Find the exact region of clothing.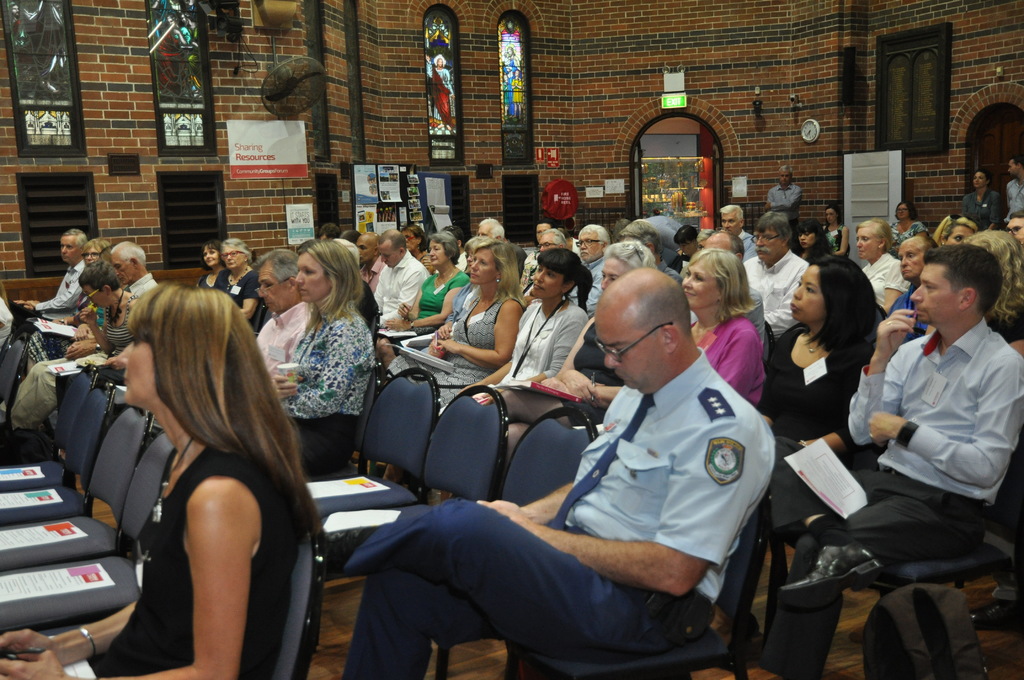
Exact region: crop(560, 321, 624, 425).
